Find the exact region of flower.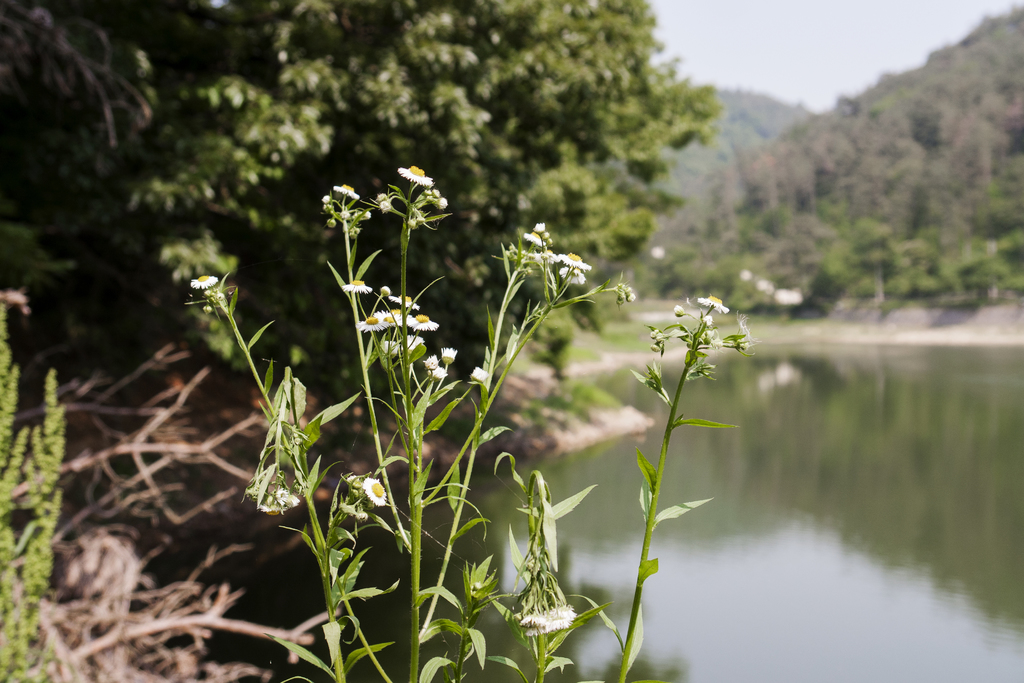
Exact region: bbox(344, 279, 371, 297).
